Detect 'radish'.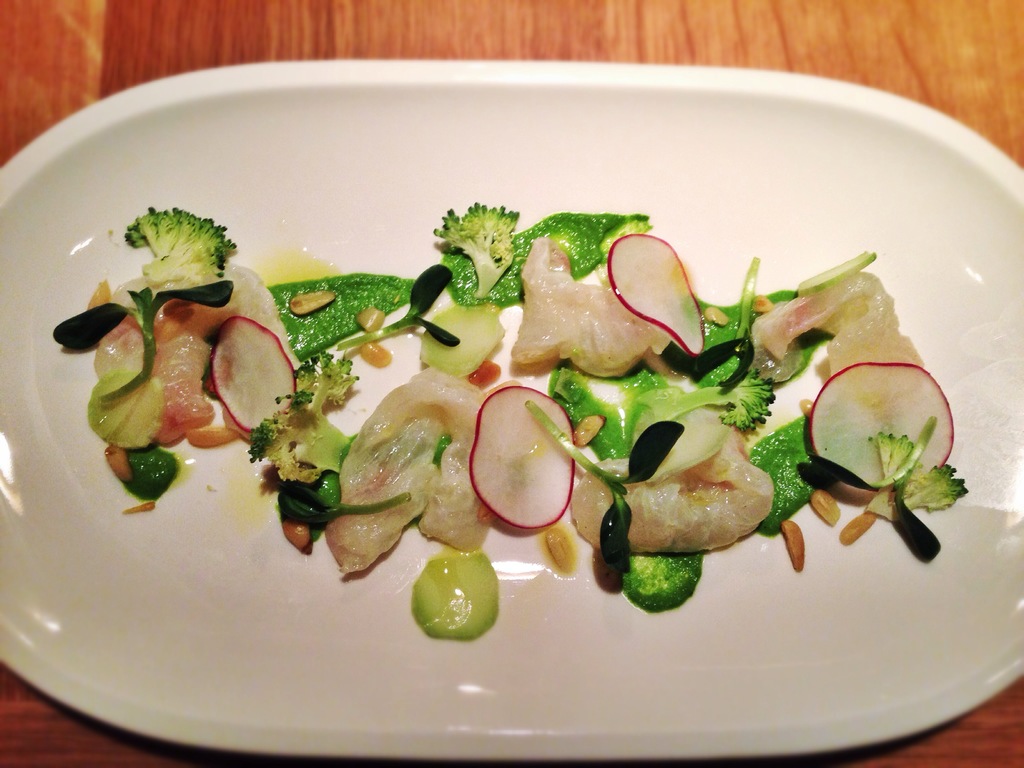
Detected at box(215, 319, 296, 435).
